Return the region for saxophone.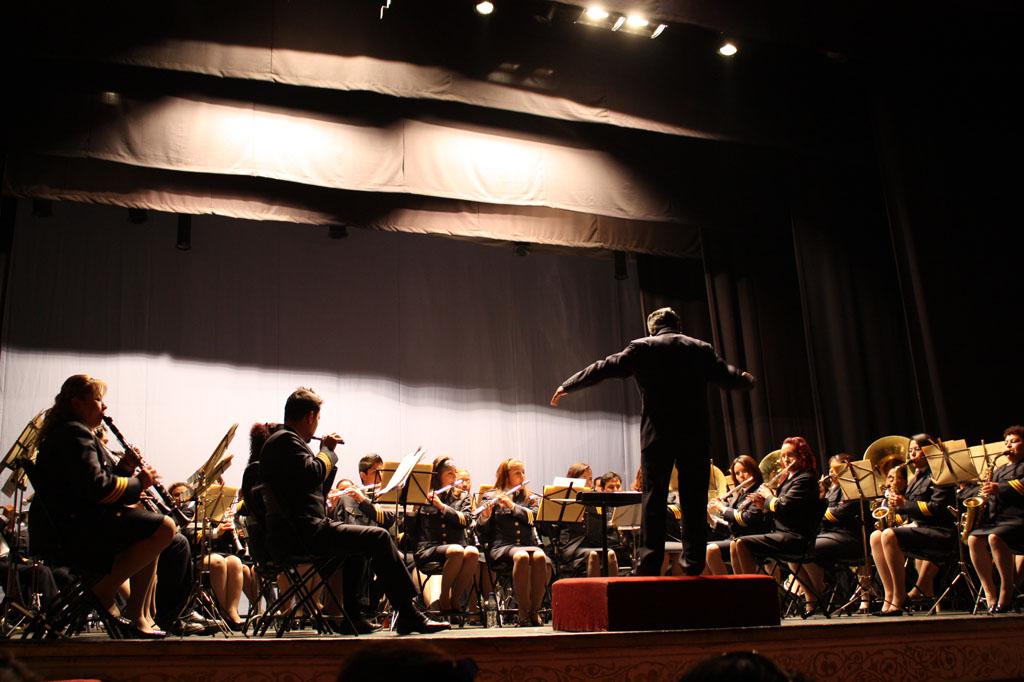
871,458,914,537.
